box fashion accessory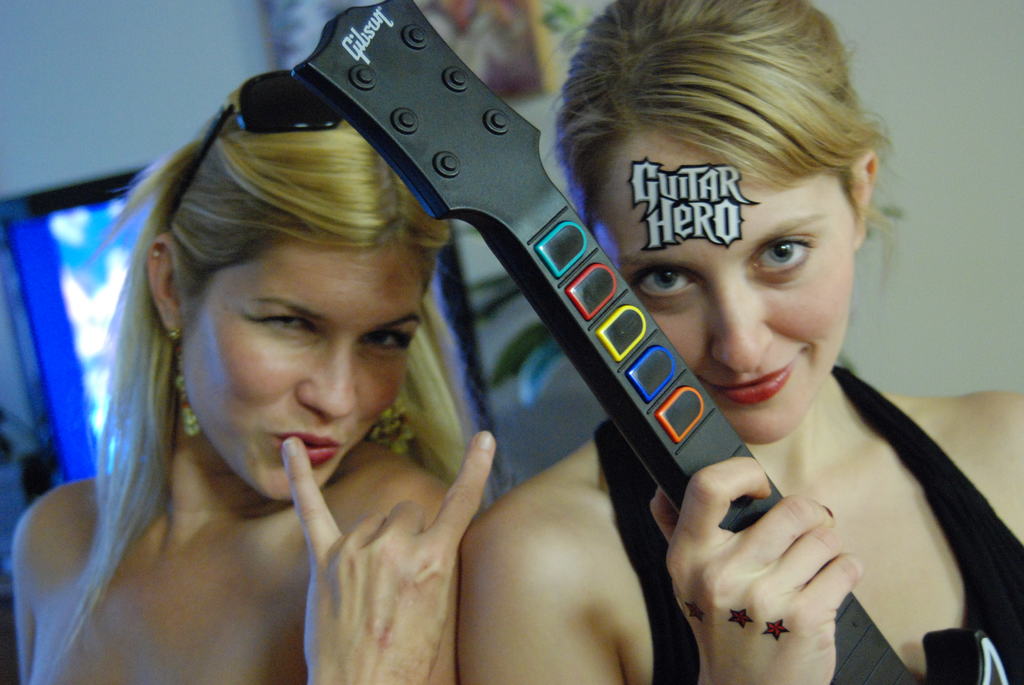
<bbox>150, 248, 164, 261</bbox>
